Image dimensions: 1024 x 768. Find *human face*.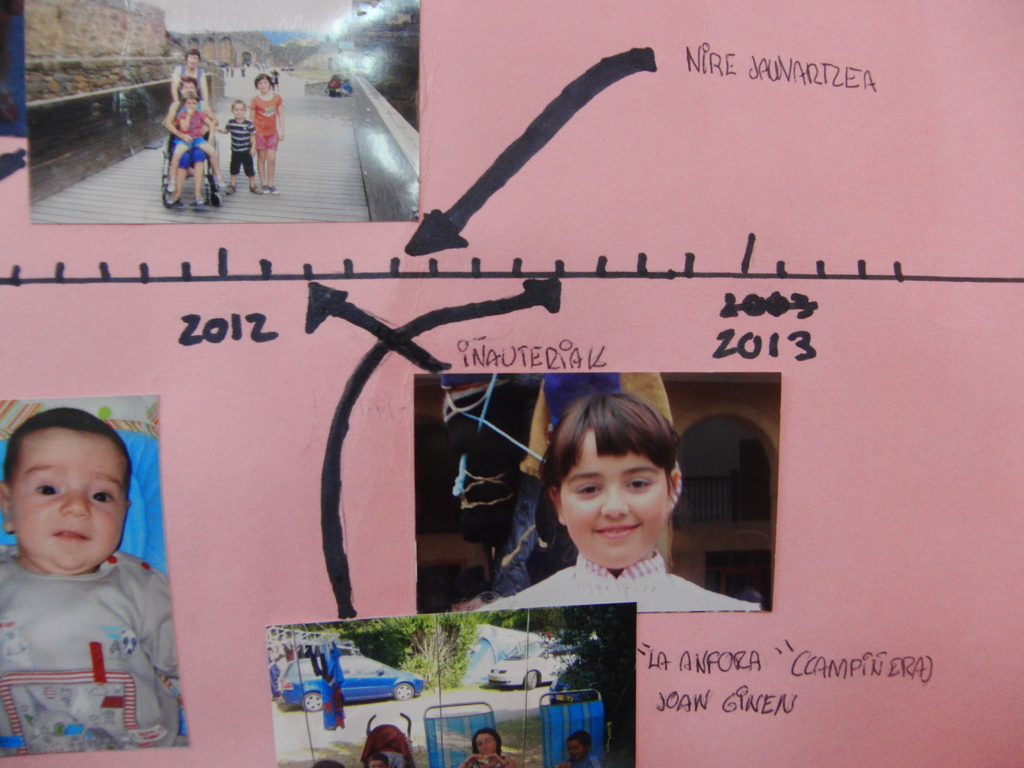
bbox=[557, 428, 673, 573].
